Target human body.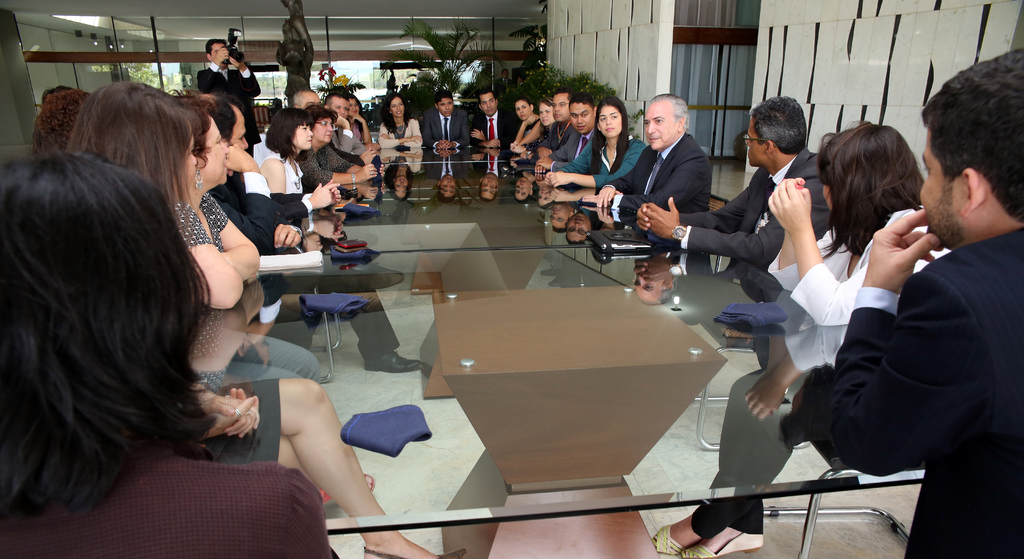
Target region: bbox(634, 145, 828, 266).
